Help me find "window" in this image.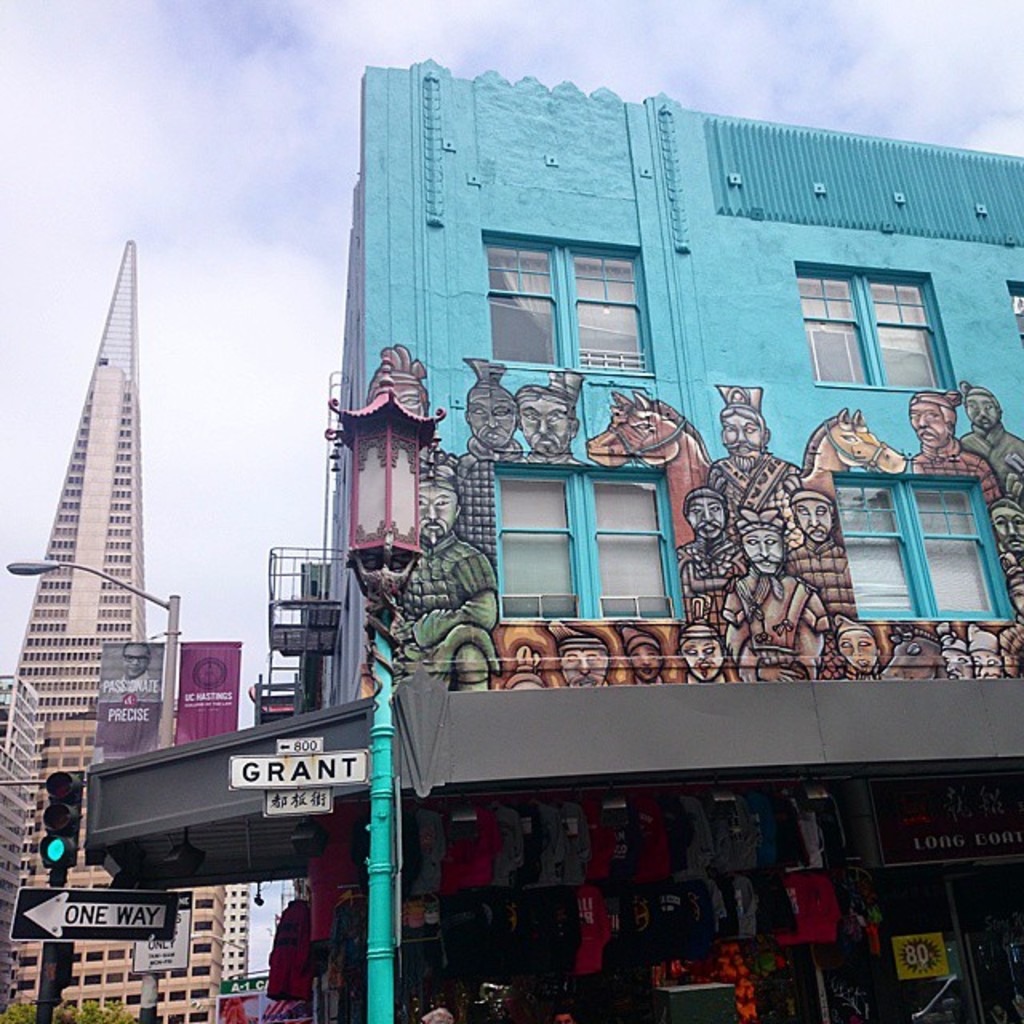
Found it: x1=798 y1=258 x2=966 y2=389.
